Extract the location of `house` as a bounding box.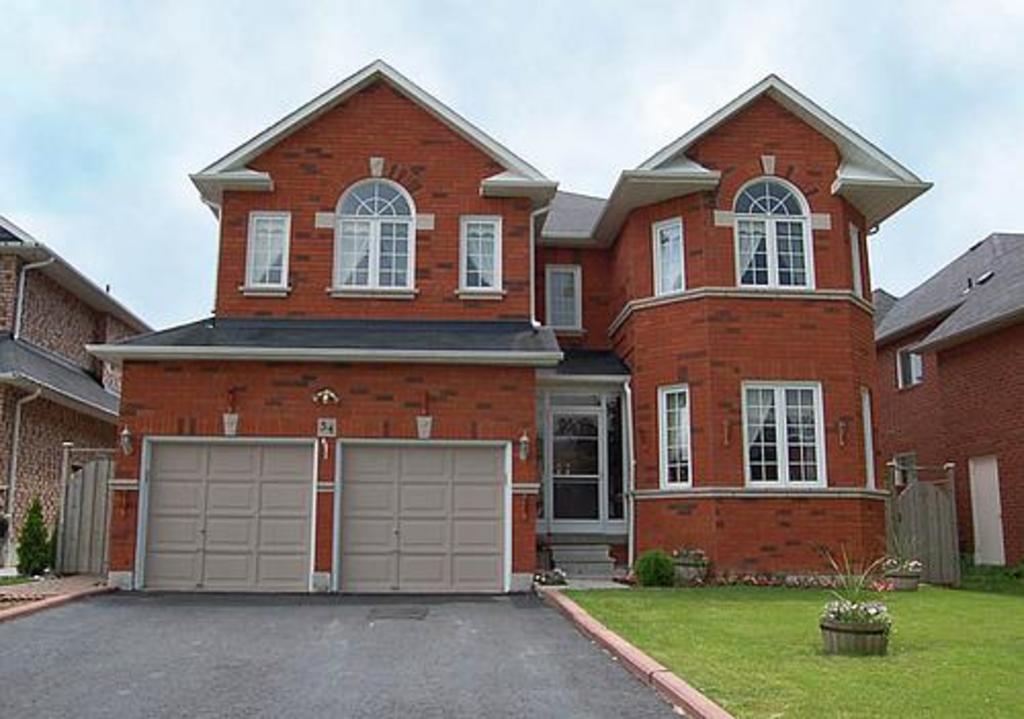
l=883, t=227, r=1022, b=594.
